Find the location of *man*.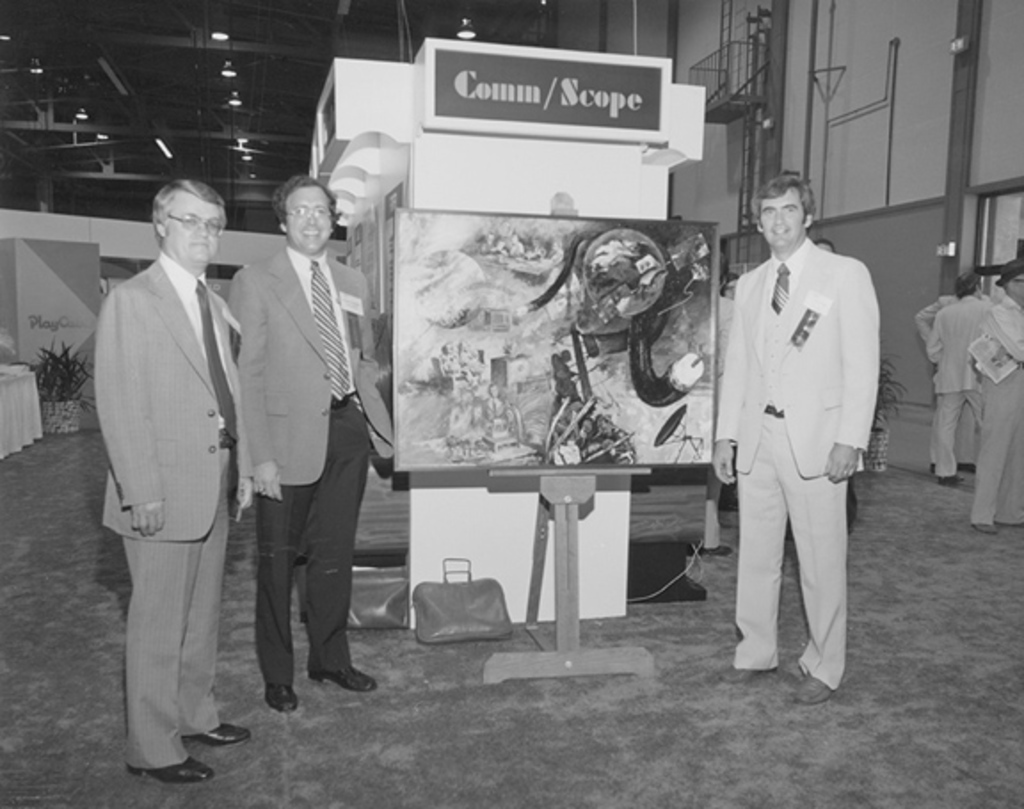
Location: (969, 261, 1022, 537).
